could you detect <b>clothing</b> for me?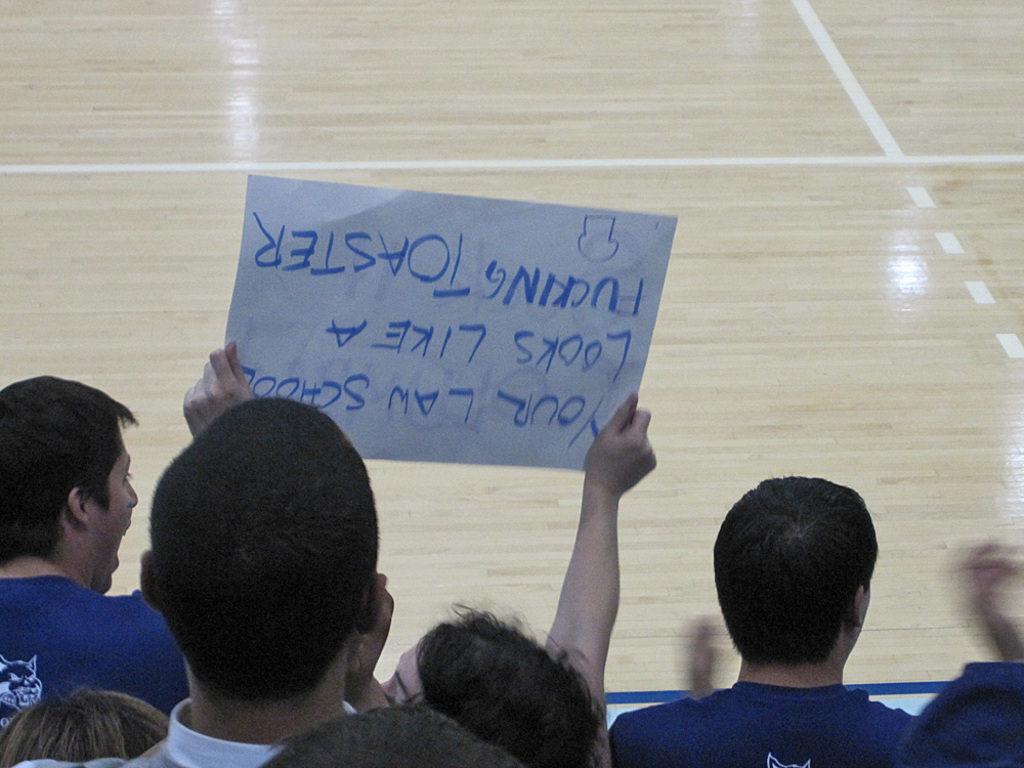
Detection result: 600:673:918:767.
